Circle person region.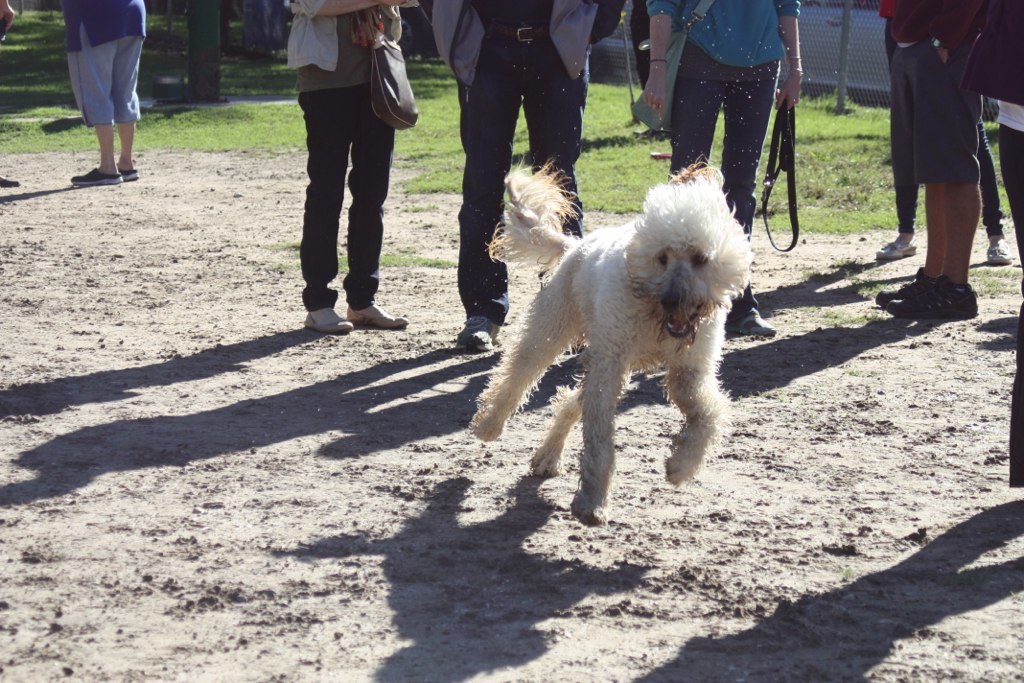
Region: bbox=(283, 0, 414, 335).
